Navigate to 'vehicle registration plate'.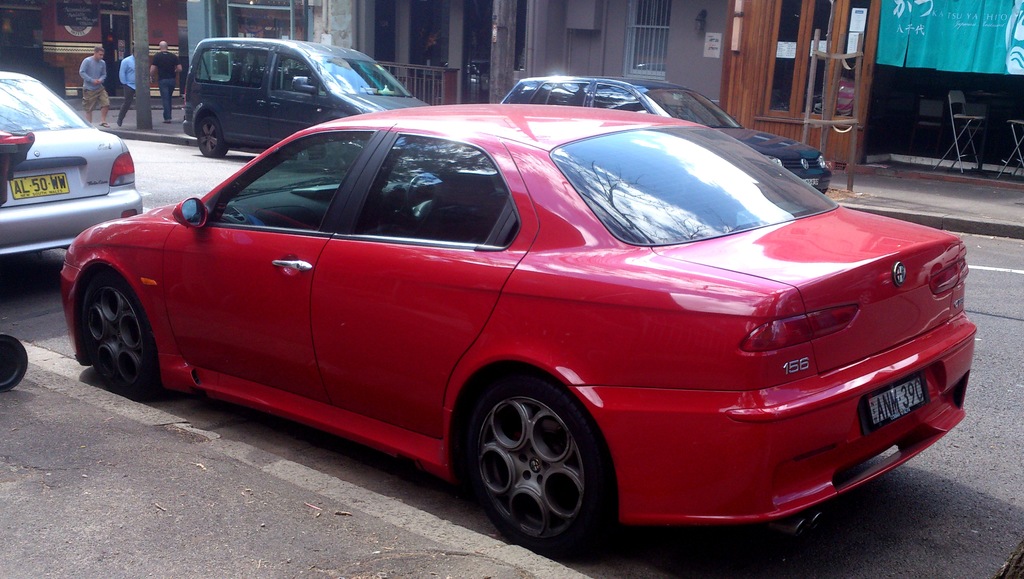
Navigation target: 8:173:71:202.
